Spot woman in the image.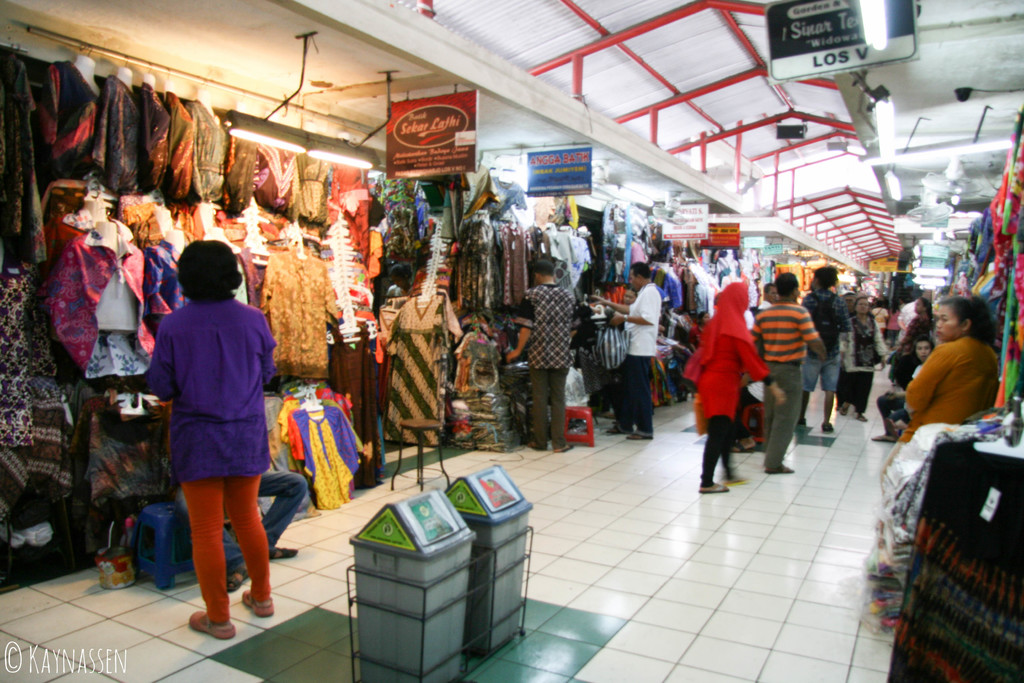
woman found at {"x1": 840, "y1": 300, "x2": 886, "y2": 424}.
